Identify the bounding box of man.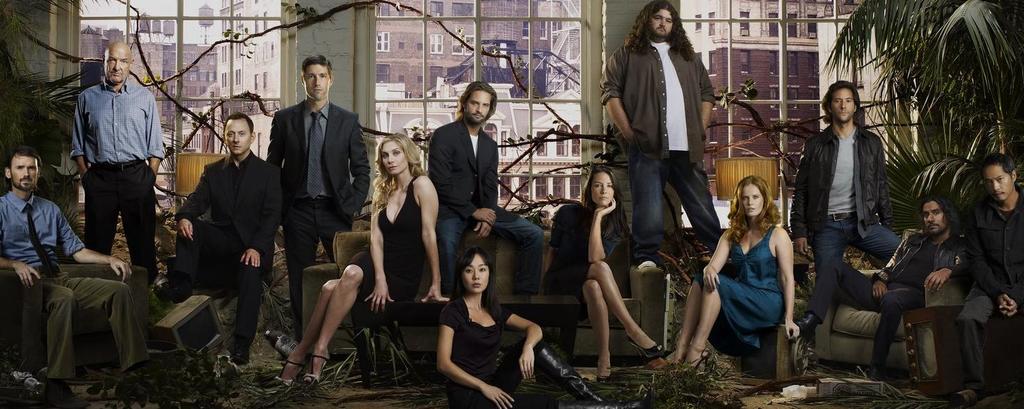
region(426, 79, 543, 295).
